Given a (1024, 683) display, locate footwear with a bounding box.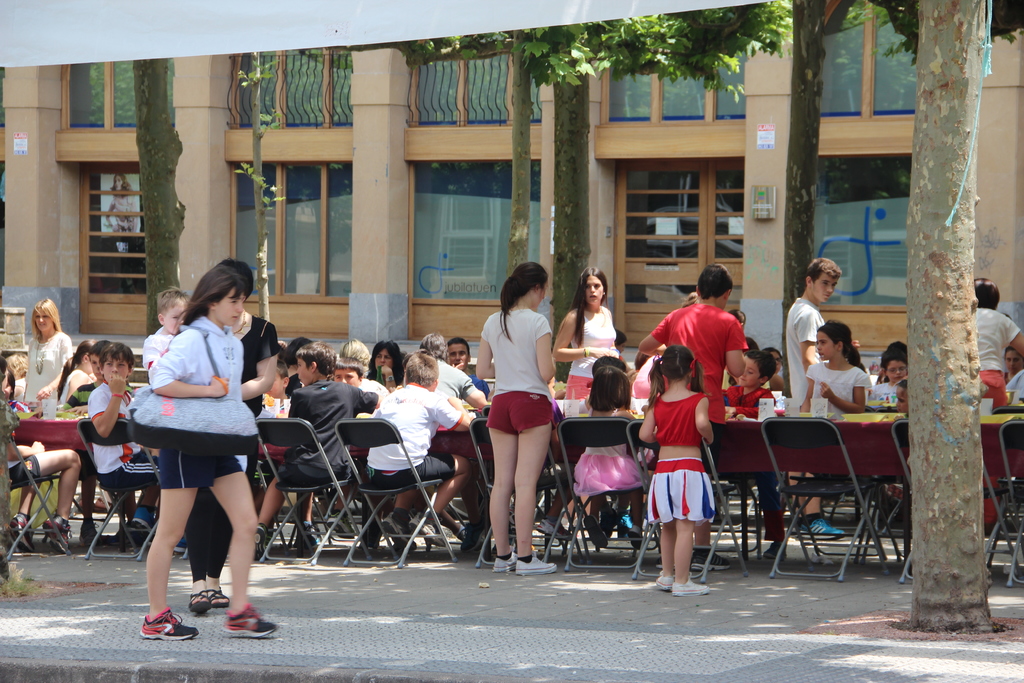
Located: l=170, t=536, r=186, b=557.
